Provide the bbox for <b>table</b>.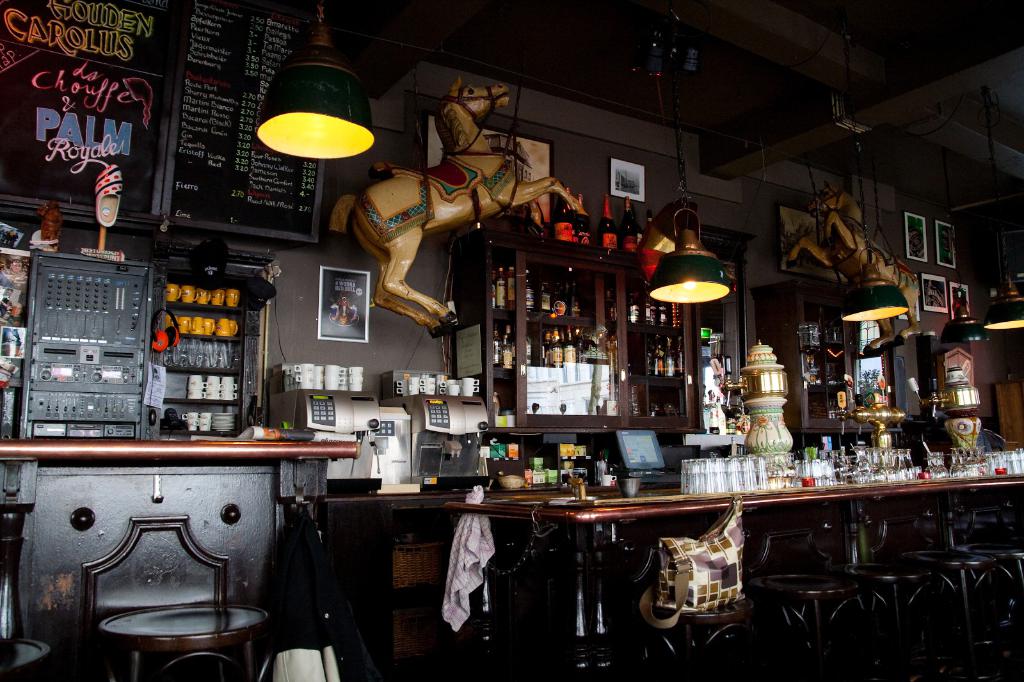
crop(445, 477, 1023, 681).
